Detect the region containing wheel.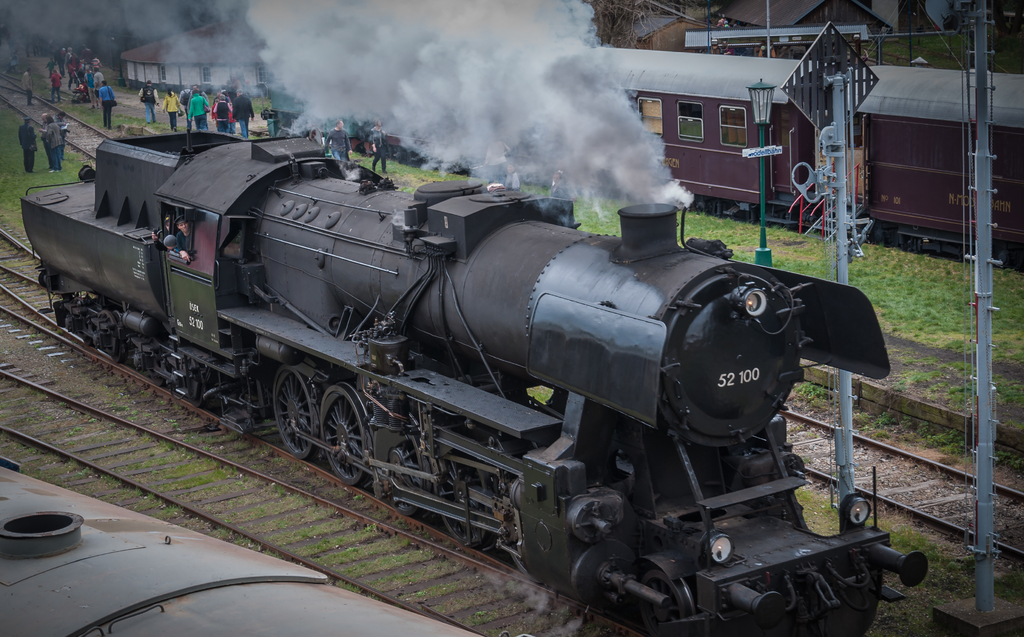
pyautogui.locateOnScreen(371, 430, 438, 514).
